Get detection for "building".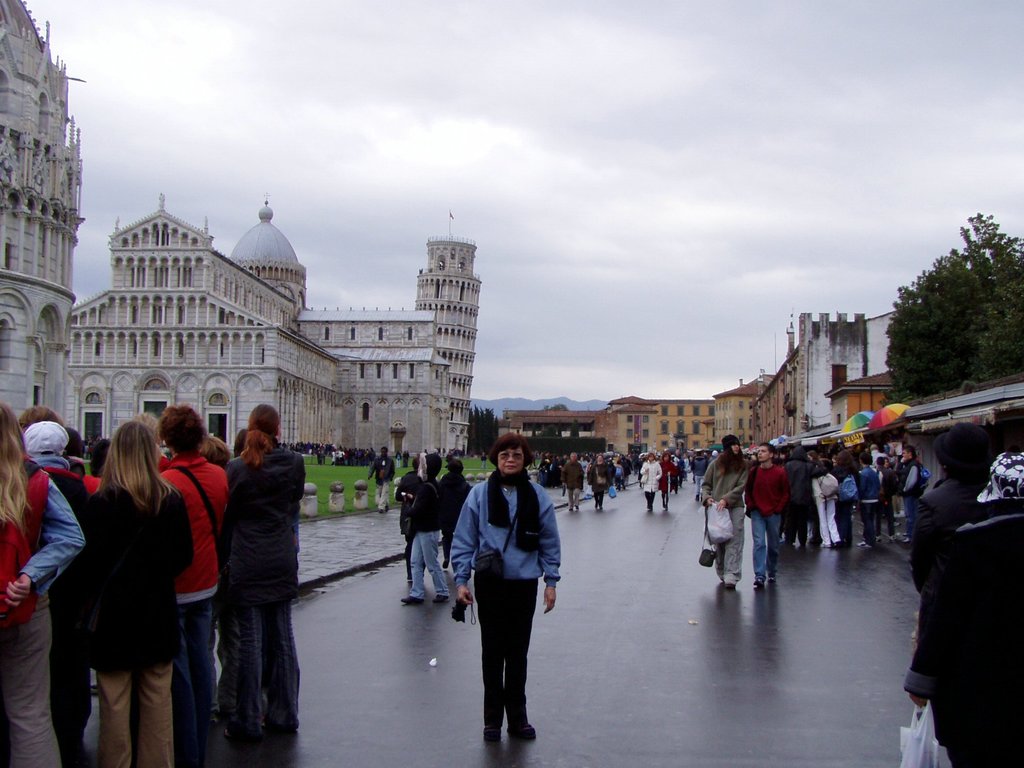
Detection: crop(824, 367, 896, 429).
